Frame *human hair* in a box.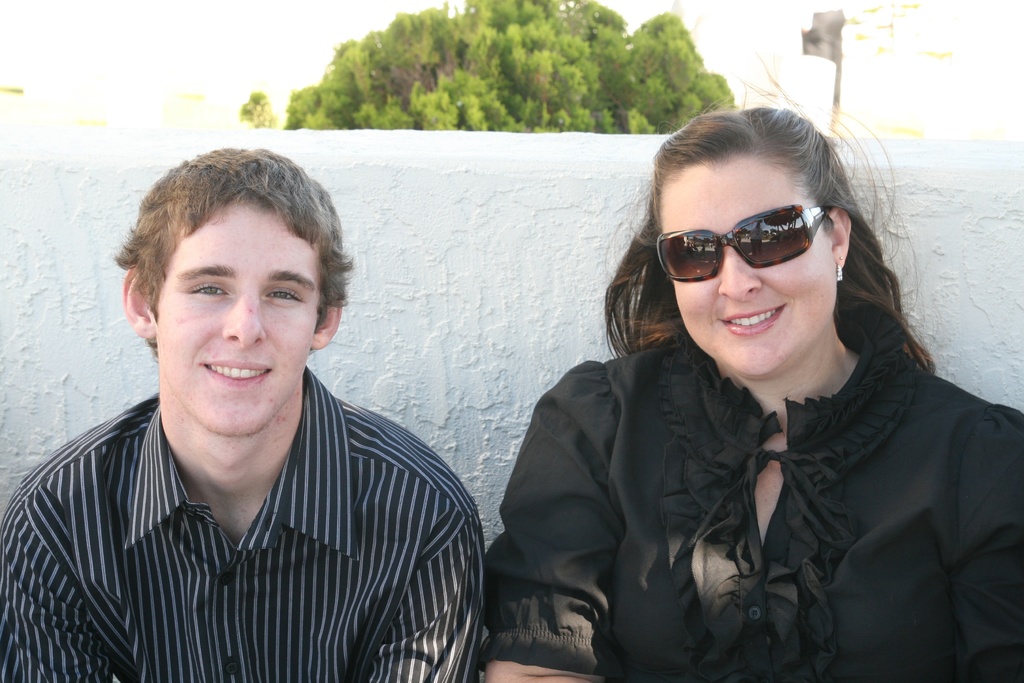
bbox=[602, 59, 934, 372].
